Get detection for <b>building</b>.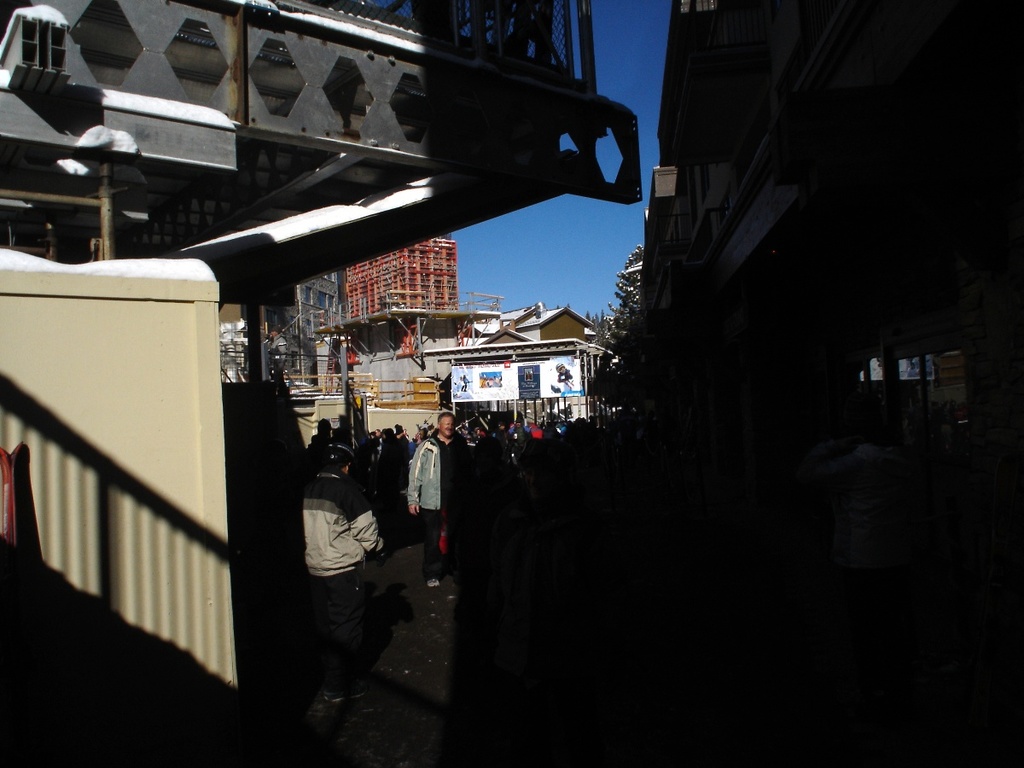
Detection: bbox=(326, 235, 474, 399).
